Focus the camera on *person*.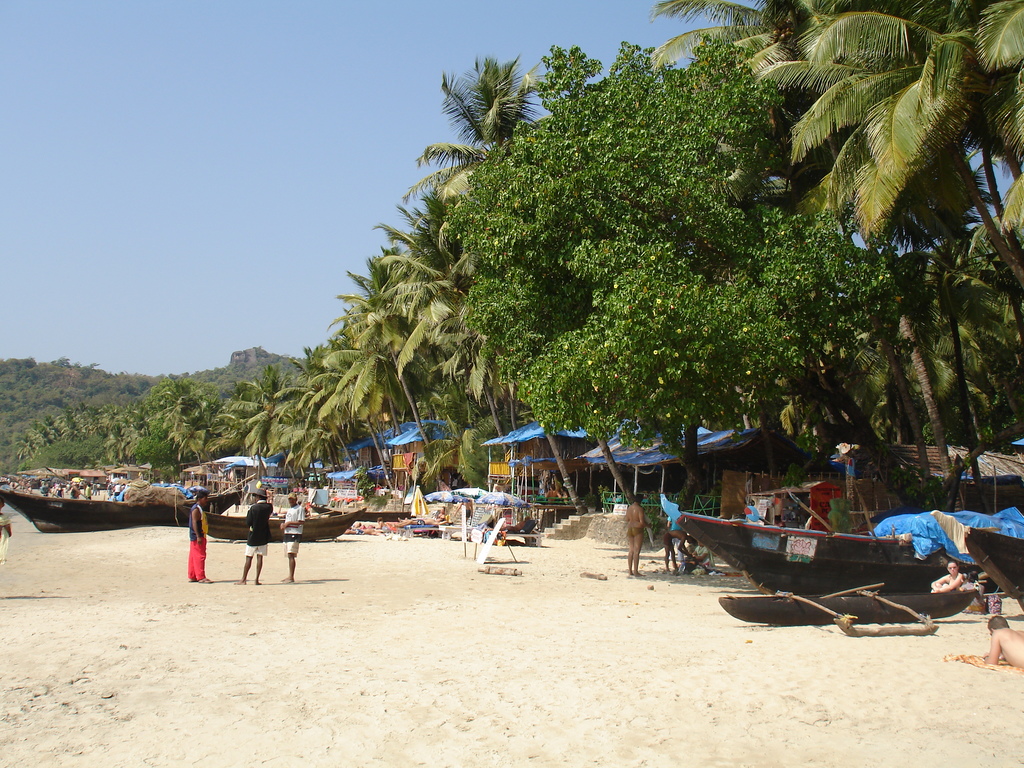
Focus region: box=[630, 500, 647, 581].
